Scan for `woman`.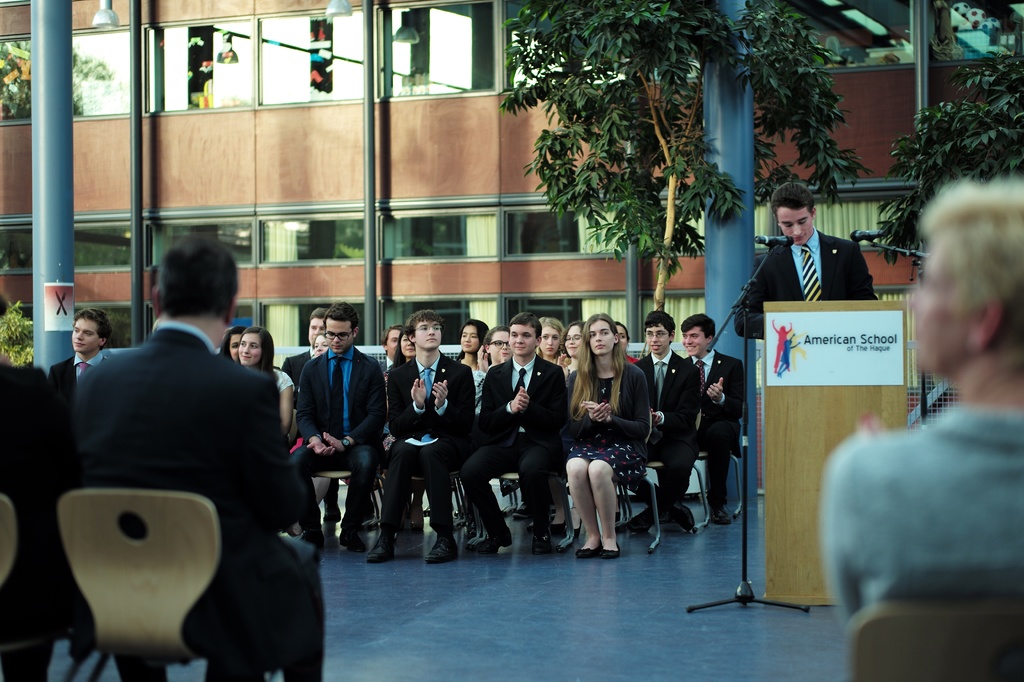
Scan result: {"left": 219, "top": 325, "right": 249, "bottom": 364}.
